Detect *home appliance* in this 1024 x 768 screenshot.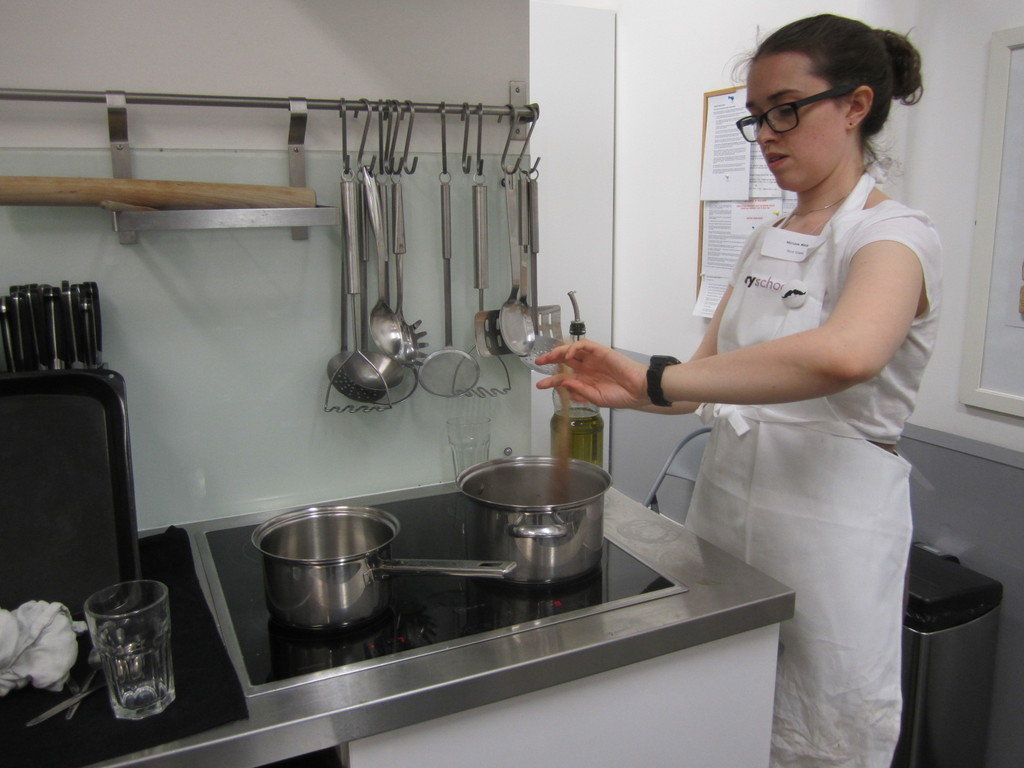
Detection: (194,491,688,699).
